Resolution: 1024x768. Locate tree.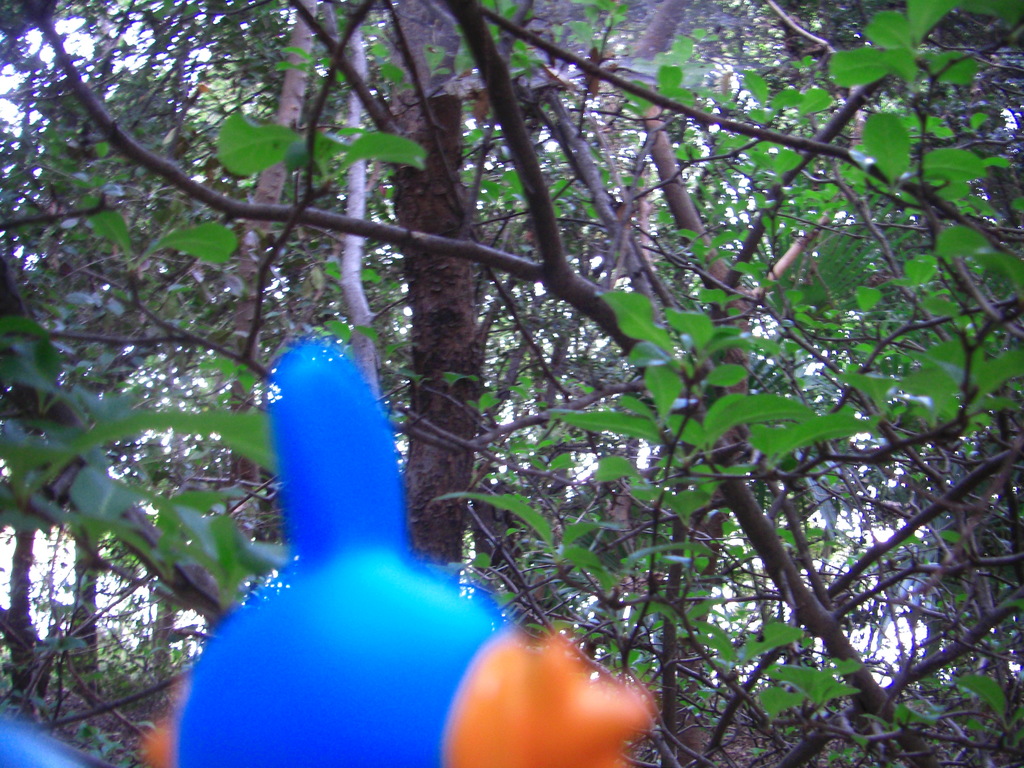
x1=0, y1=0, x2=1023, y2=767.
